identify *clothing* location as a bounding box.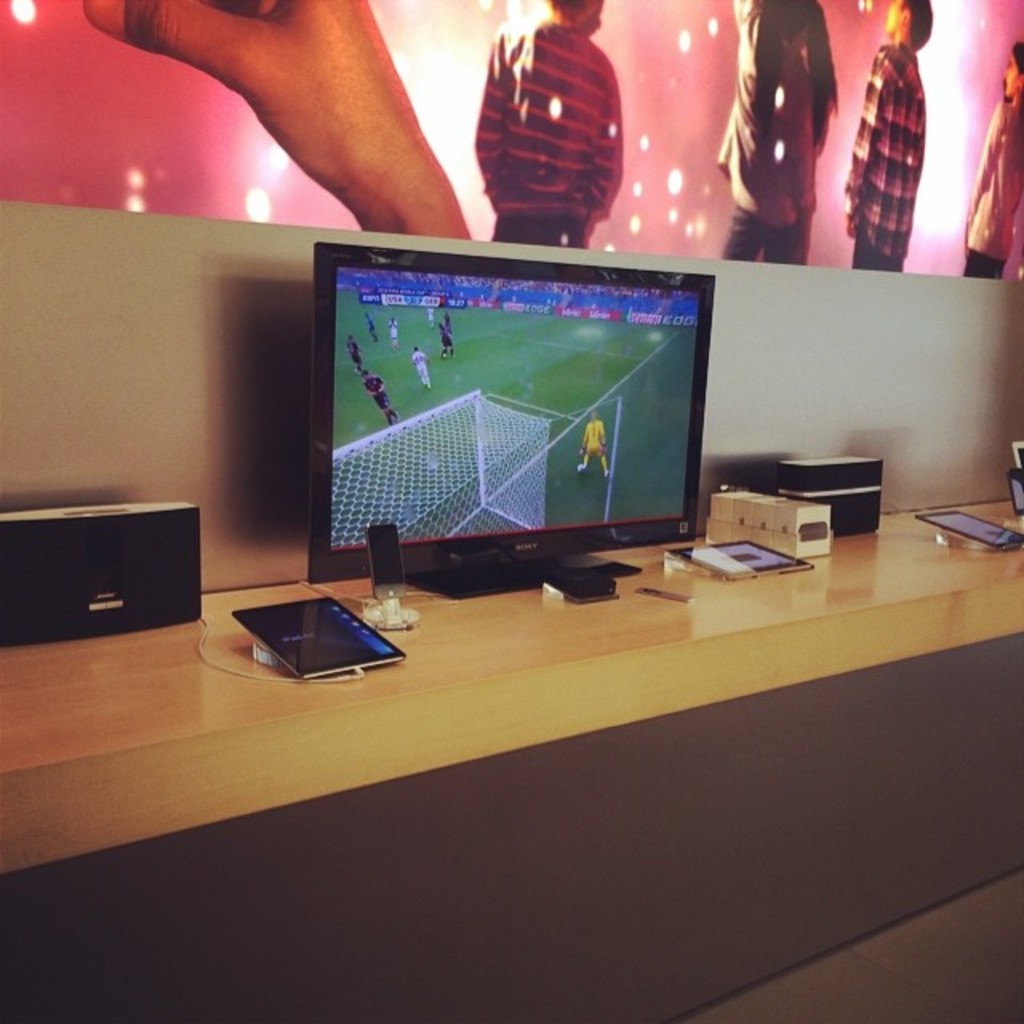
bbox=(341, 339, 363, 371).
